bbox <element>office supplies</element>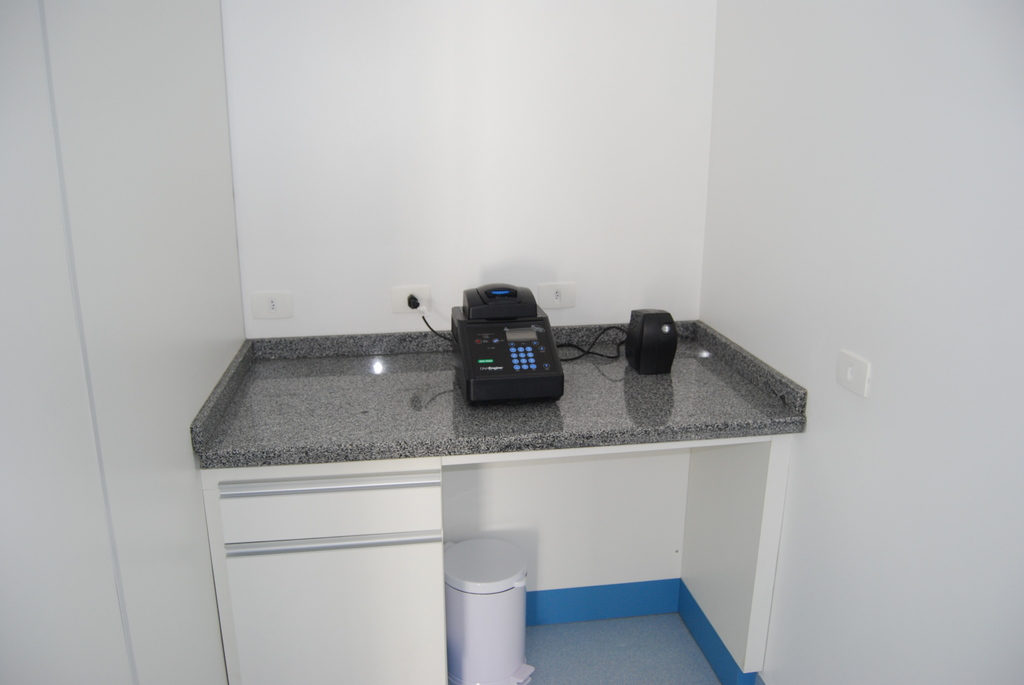
447,274,561,402
